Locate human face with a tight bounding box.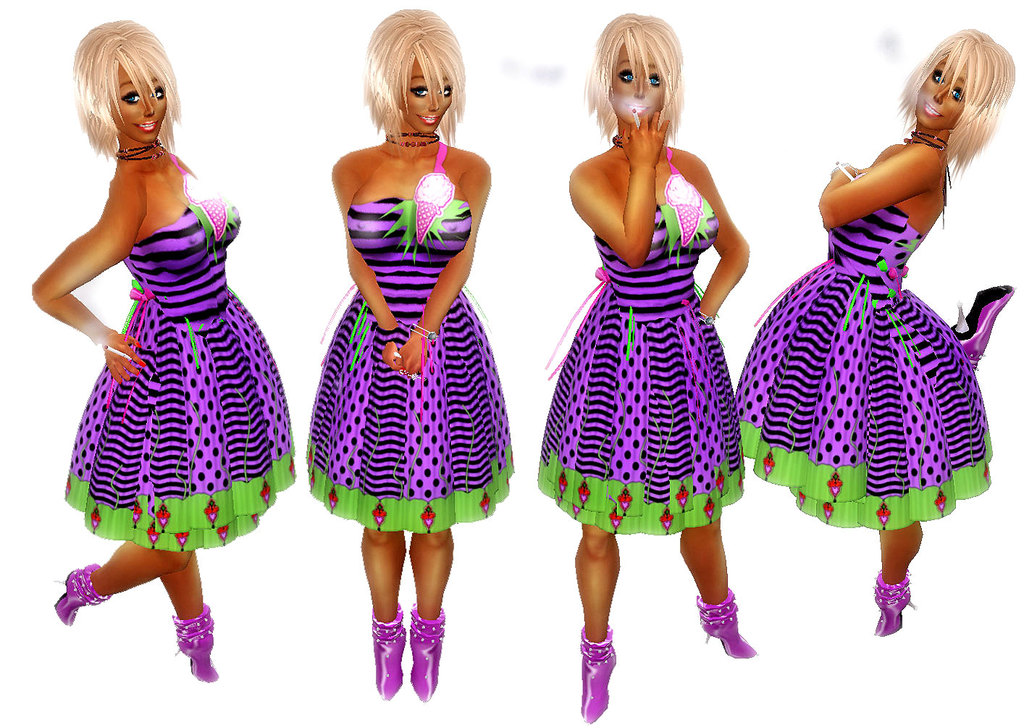
crop(610, 43, 666, 125).
